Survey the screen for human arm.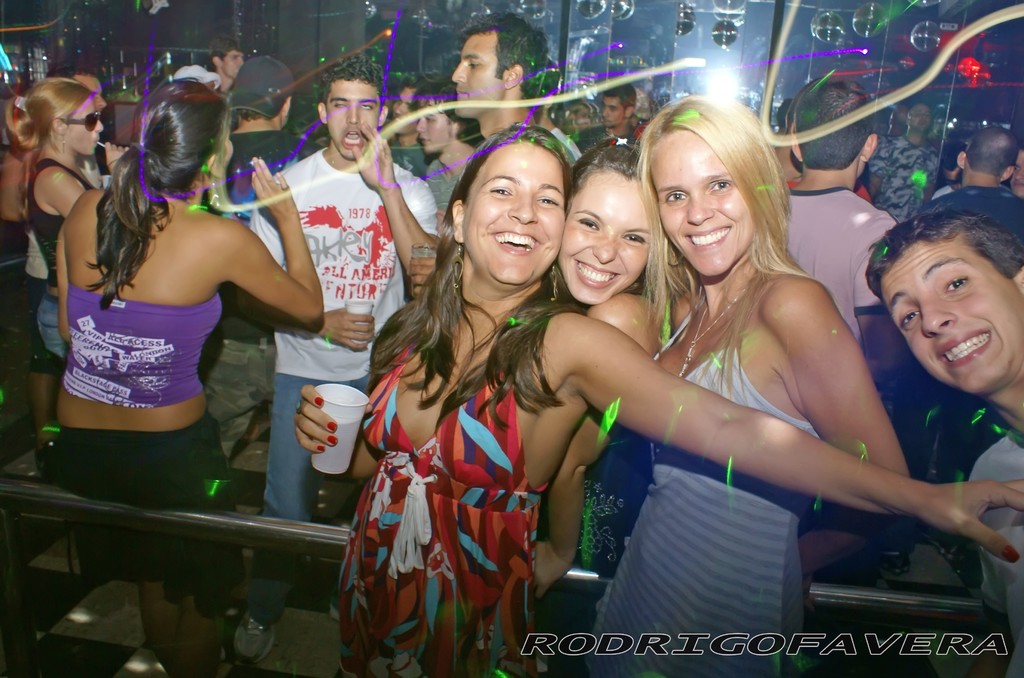
Survey found: locate(315, 302, 379, 351).
